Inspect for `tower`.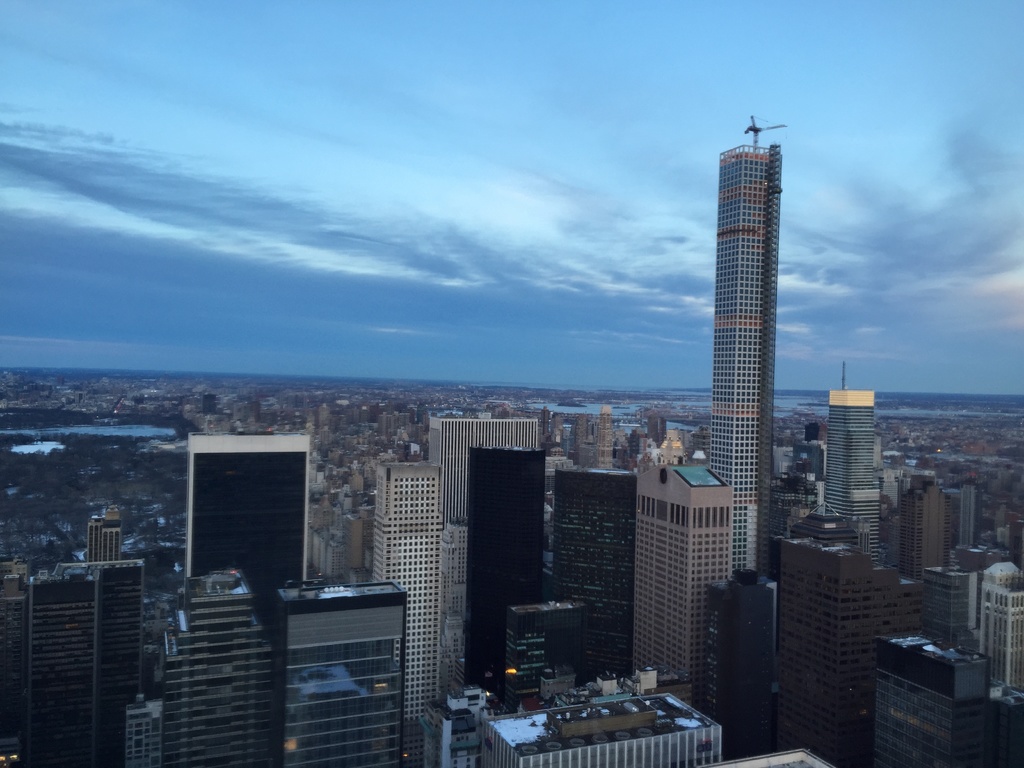
Inspection: left=182, top=431, right=311, bottom=659.
